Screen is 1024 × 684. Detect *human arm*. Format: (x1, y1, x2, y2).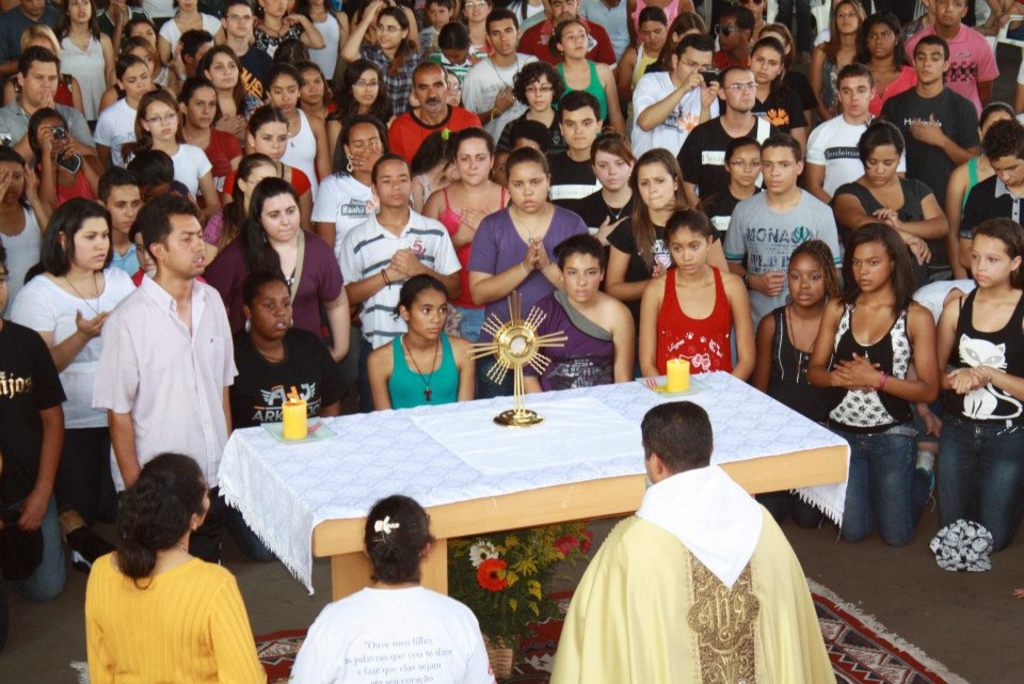
(320, 339, 346, 418).
